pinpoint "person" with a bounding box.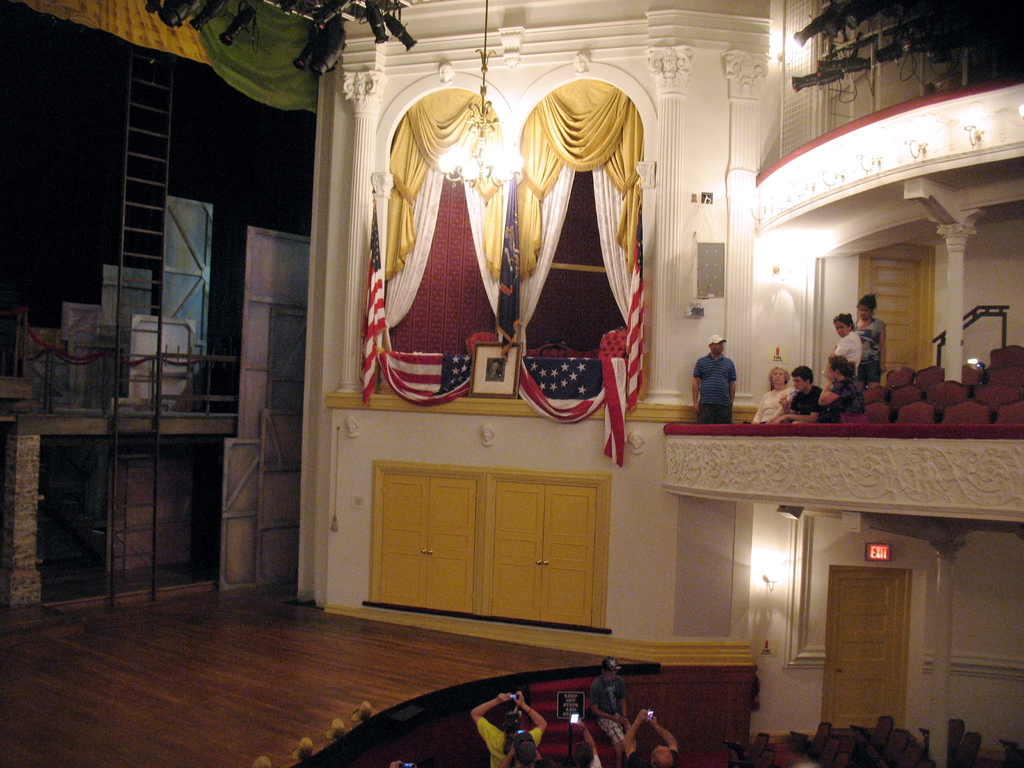
<bbox>753, 369, 797, 422</bbox>.
